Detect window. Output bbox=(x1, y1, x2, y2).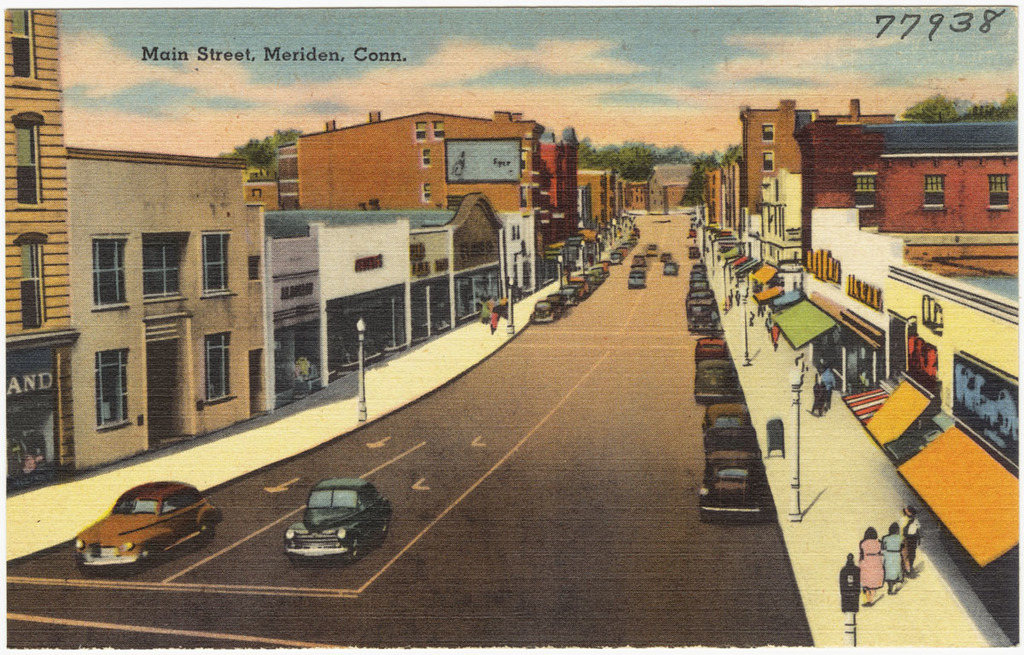
bbox=(20, 243, 49, 327).
